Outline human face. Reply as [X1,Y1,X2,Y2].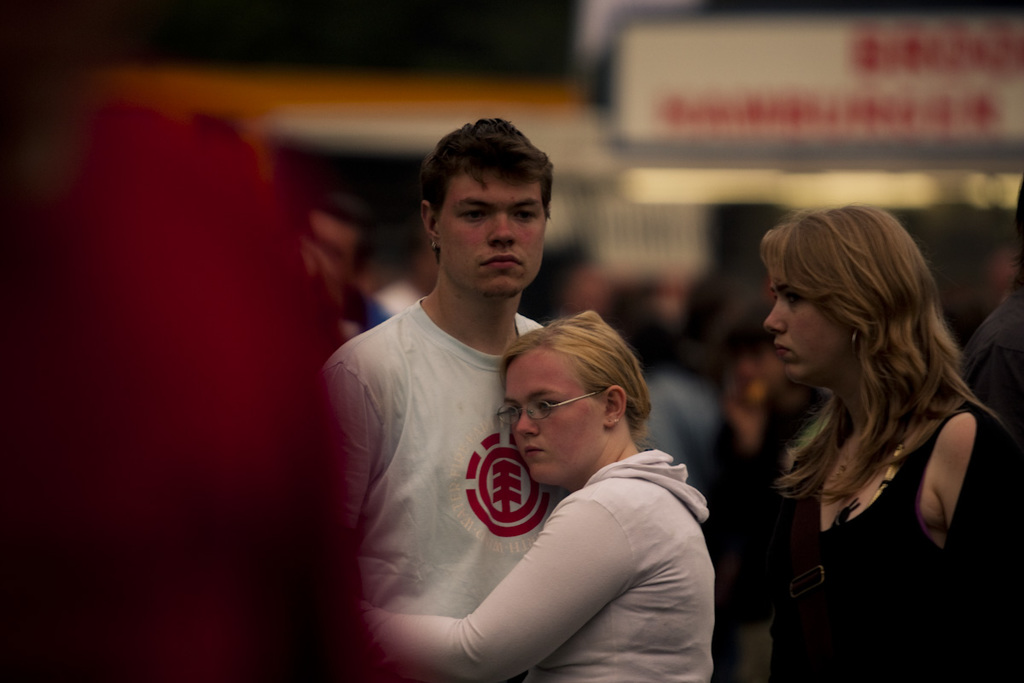
[432,167,544,298].
